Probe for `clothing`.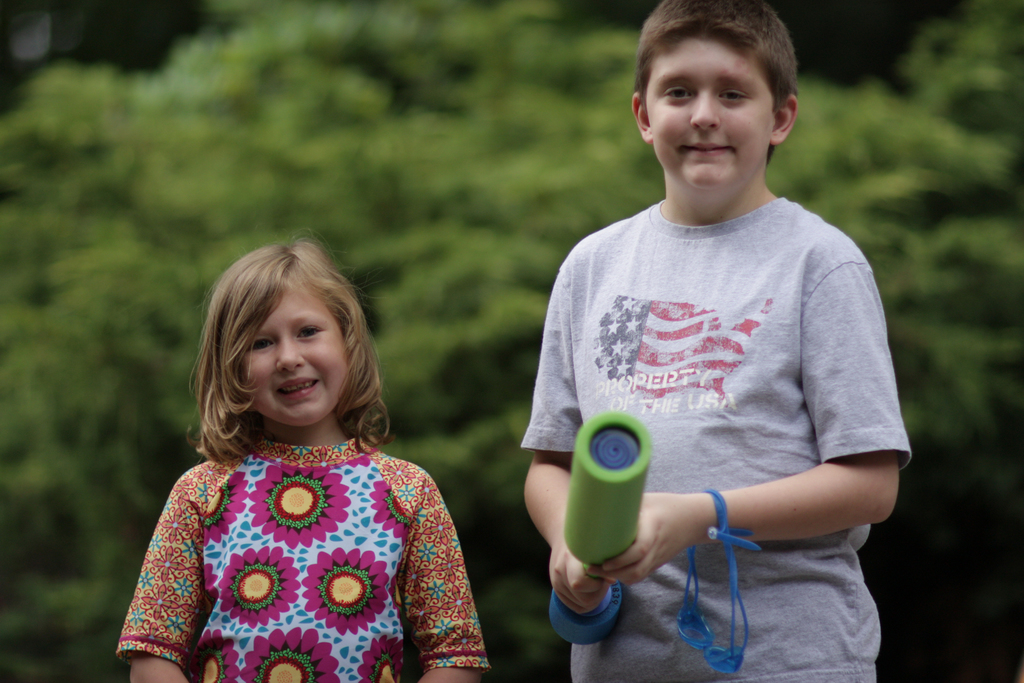
Probe result: [148,368,458,682].
